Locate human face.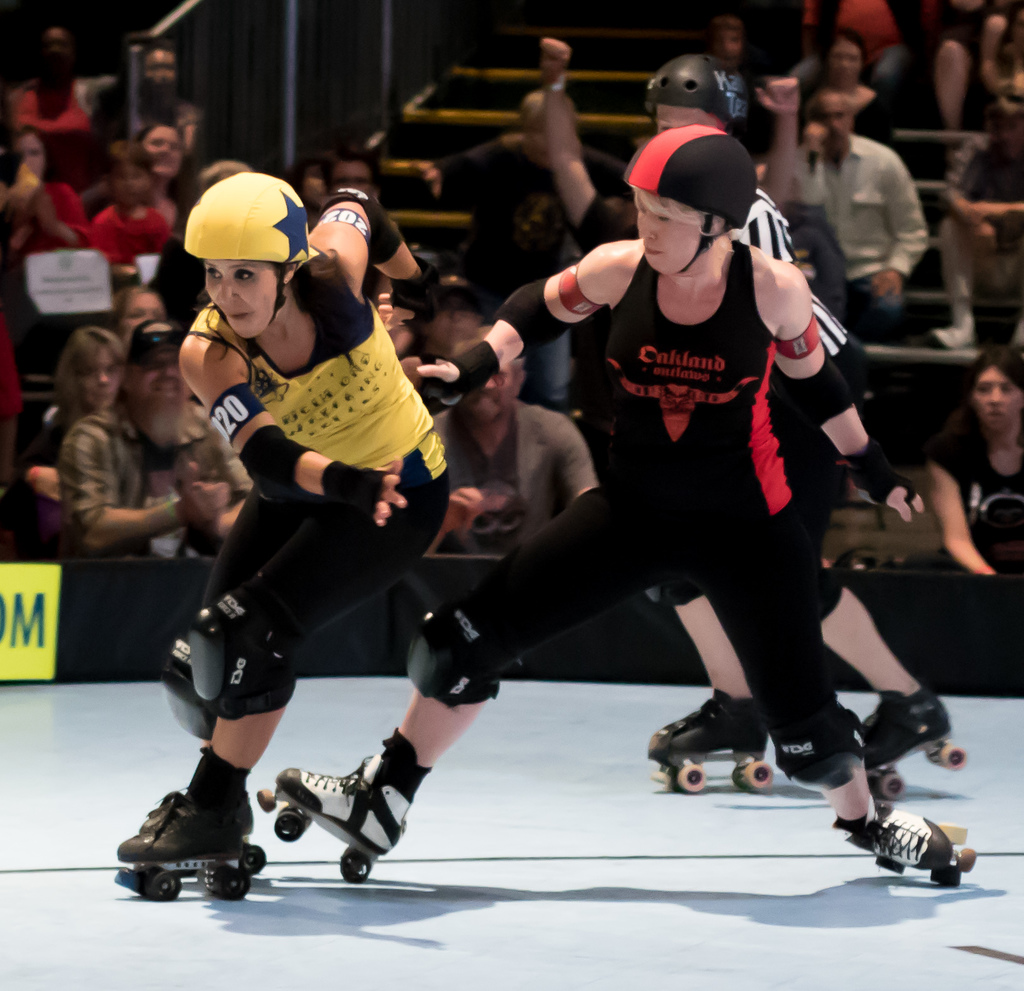
Bounding box: l=812, t=85, r=856, b=158.
